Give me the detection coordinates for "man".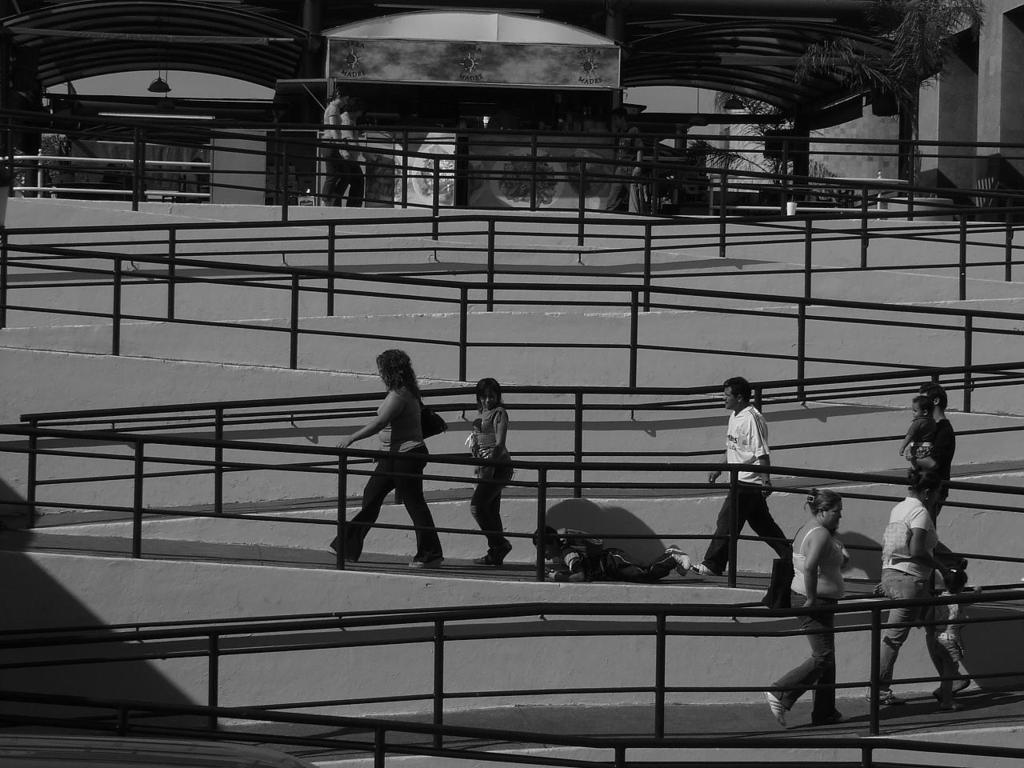
[905,386,965,574].
